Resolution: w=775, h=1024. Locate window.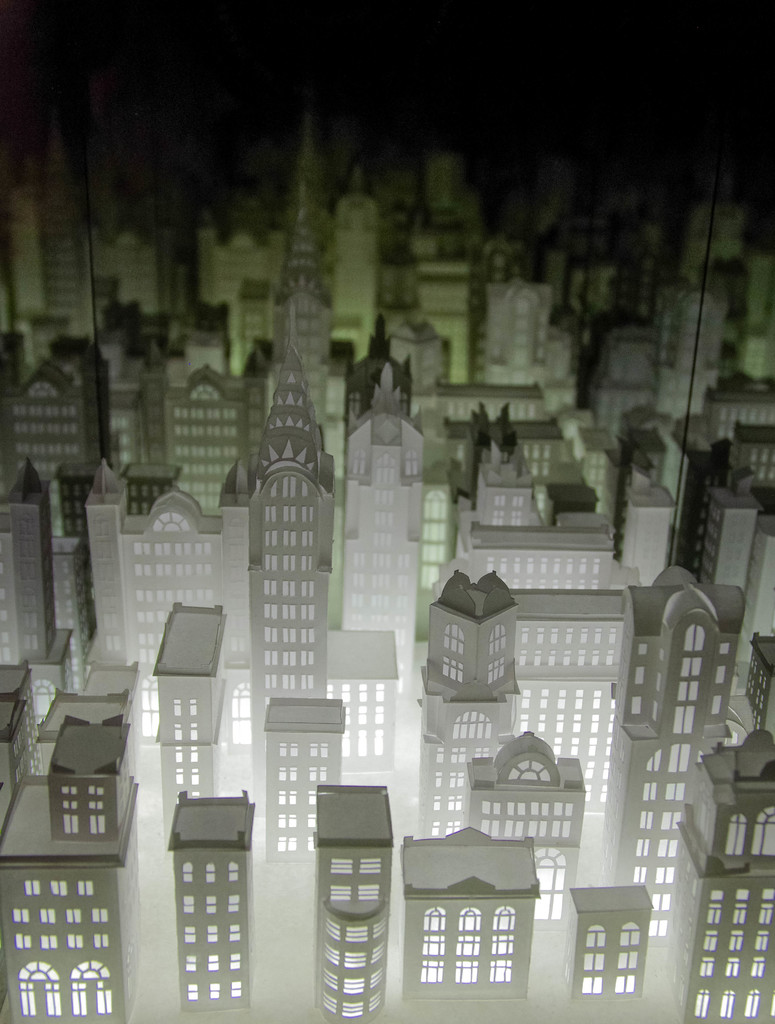
bbox=(282, 649, 300, 665).
